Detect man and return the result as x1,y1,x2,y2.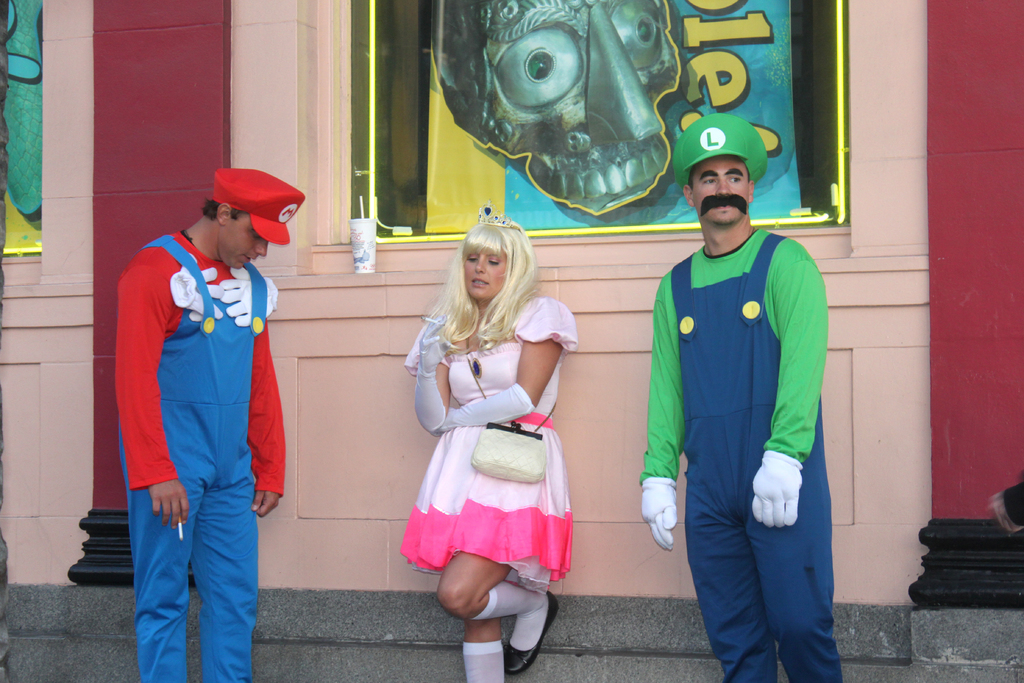
639,144,854,682.
